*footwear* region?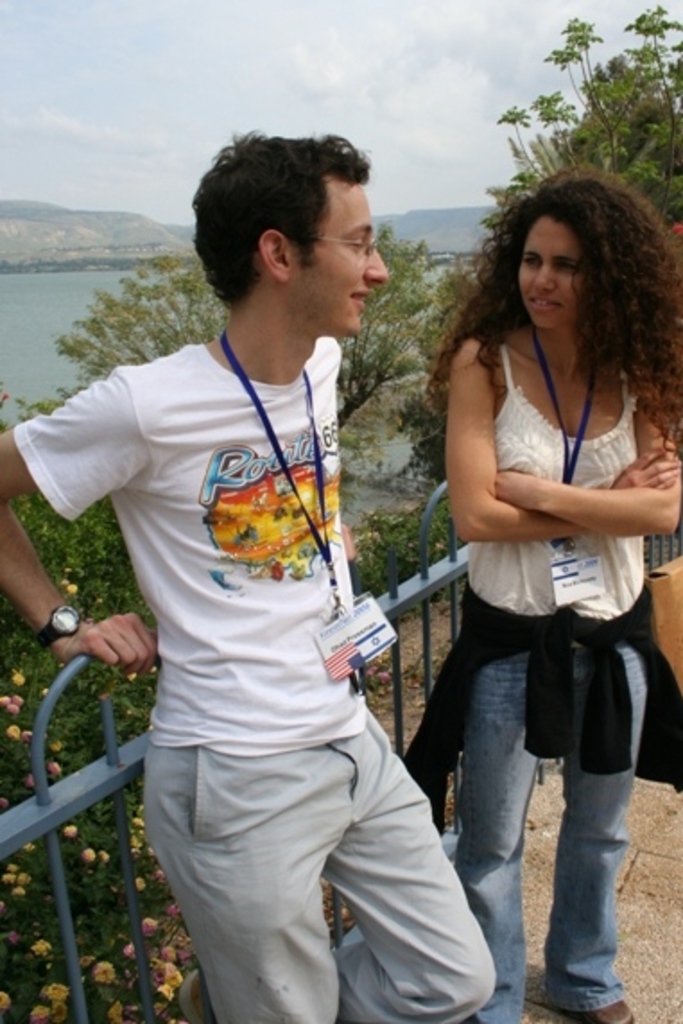
select_region(531, 974, 636, 1022)
